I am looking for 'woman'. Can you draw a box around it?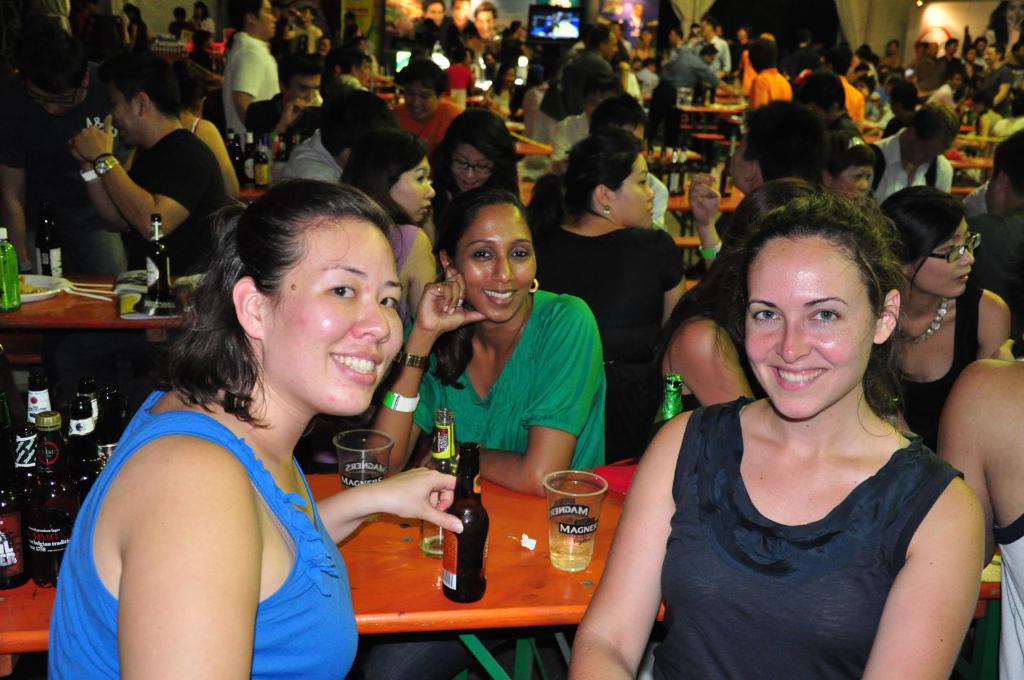
Sure, the bounding box is (x1=355, y1=182, x2=606, y2=679).
